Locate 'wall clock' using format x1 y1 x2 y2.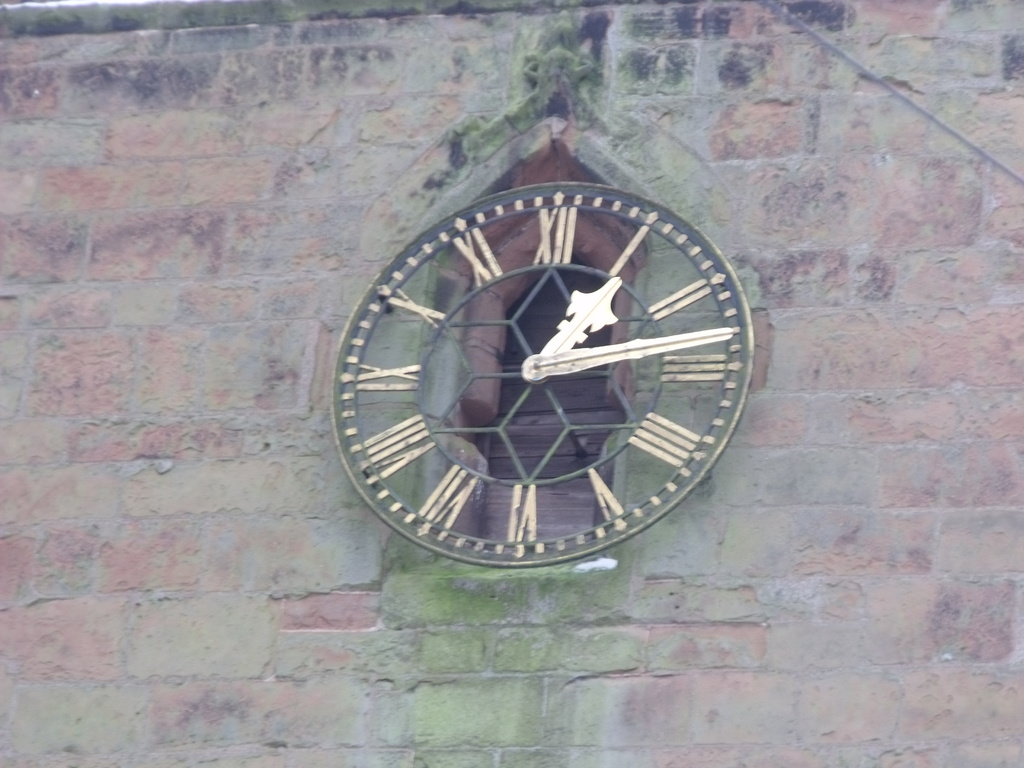
313 179 774 584.
